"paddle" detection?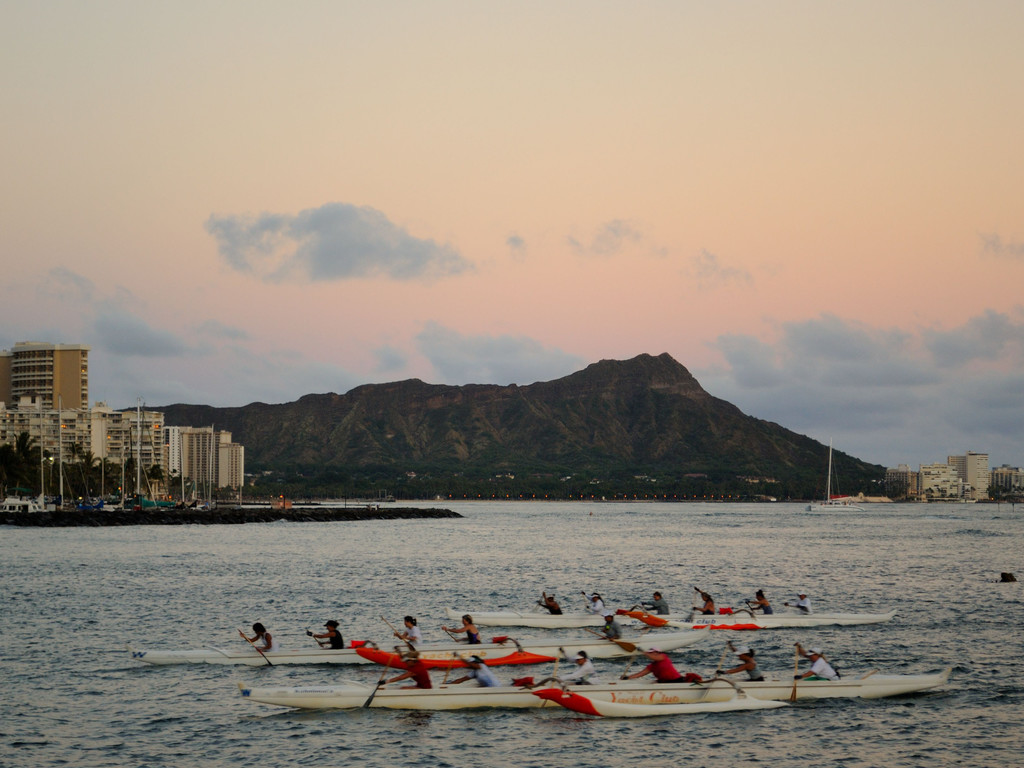
[580,593,590,611]
